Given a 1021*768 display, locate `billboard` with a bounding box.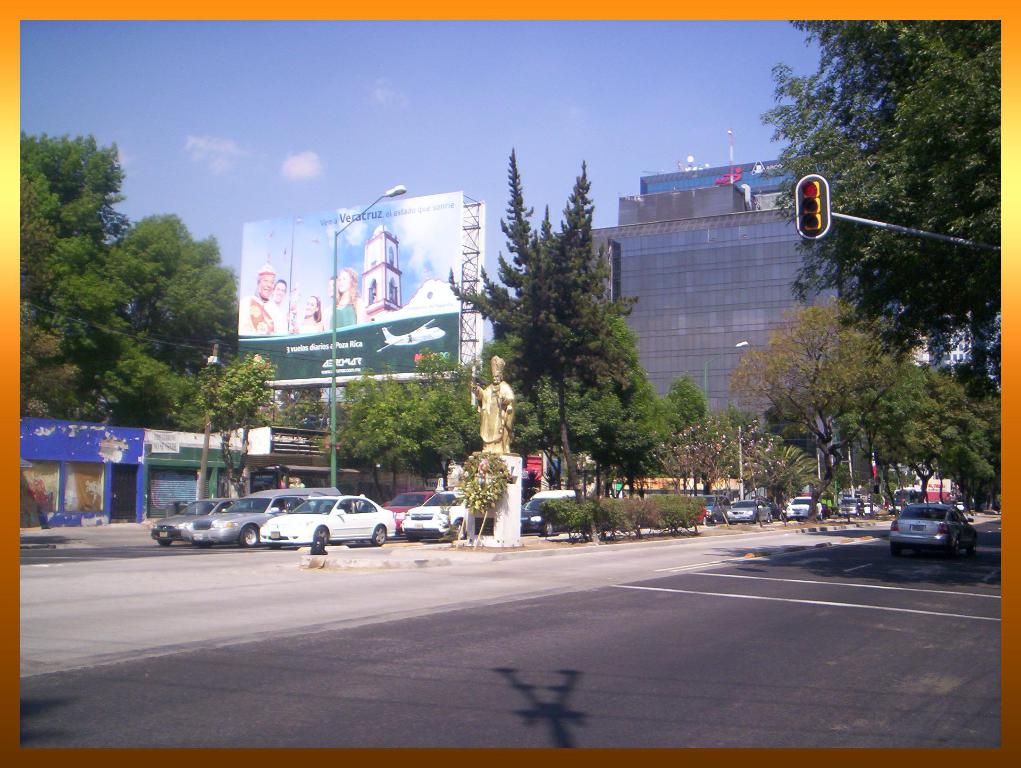
Located: region(237, 195, 464, 389).
